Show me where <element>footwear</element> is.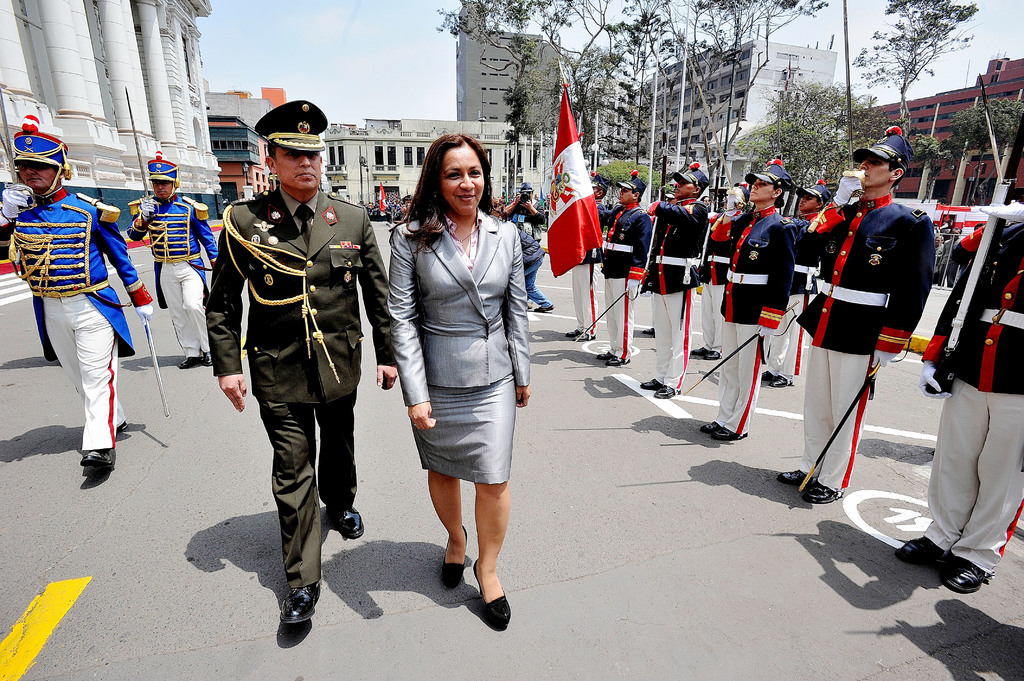
<element>footwear</element> is at x1=83, y1=444, x2=115, y2=472.
